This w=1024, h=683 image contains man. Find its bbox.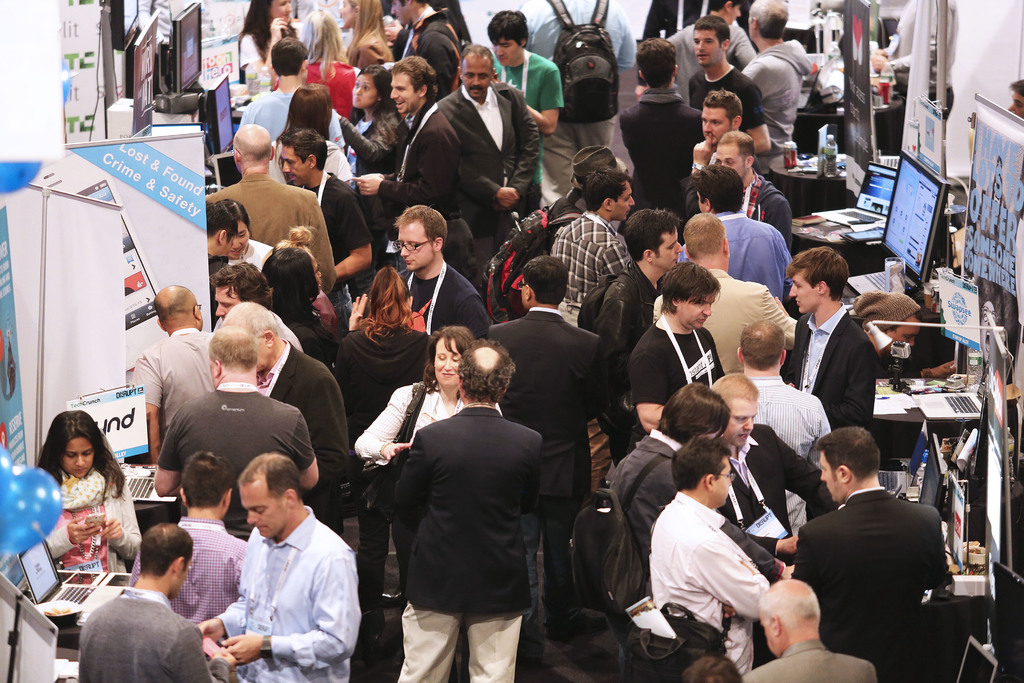
<bbox>686, 87, 762, 218</bbox>.
